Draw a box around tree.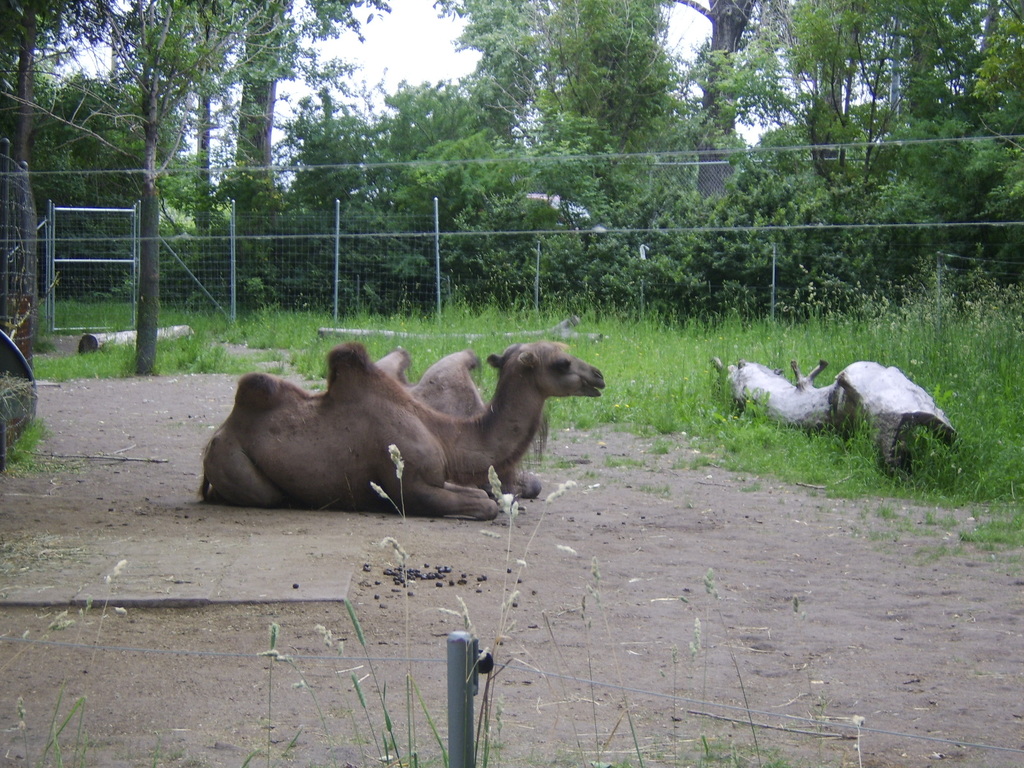
(left=99, top=0, right=277, bottom=359).
